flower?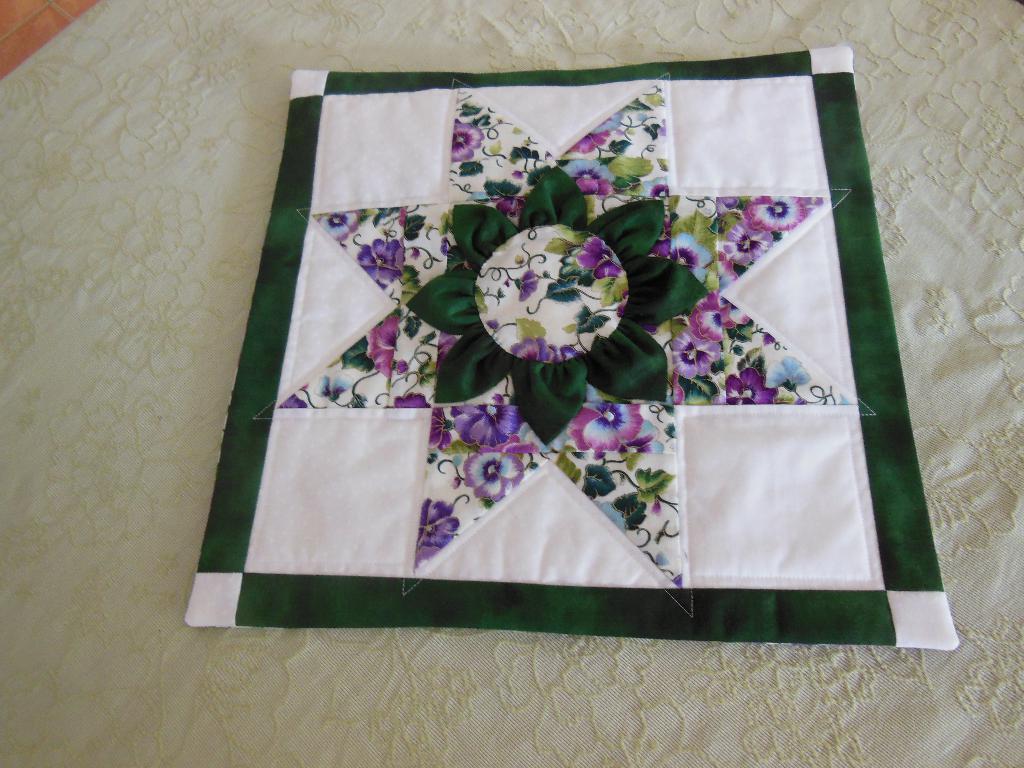
BBox(721, 220, 775, 265)
